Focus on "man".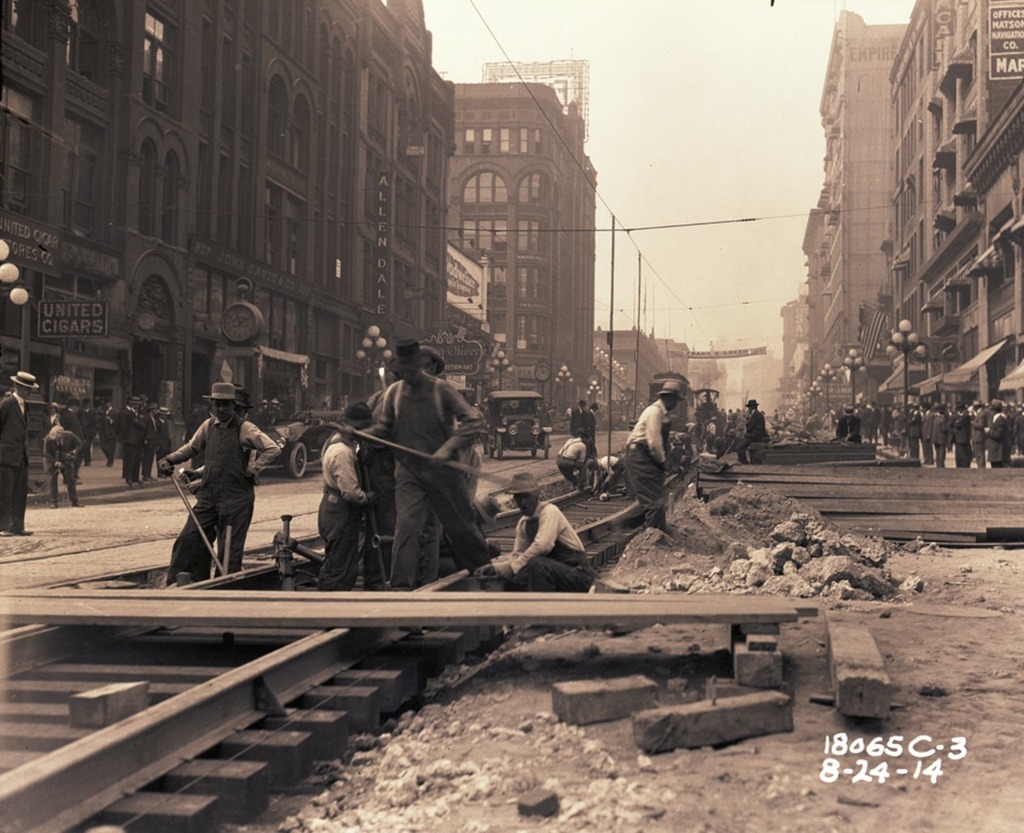
Focused at x1=43, y1=400, x2=61, y2=452.
